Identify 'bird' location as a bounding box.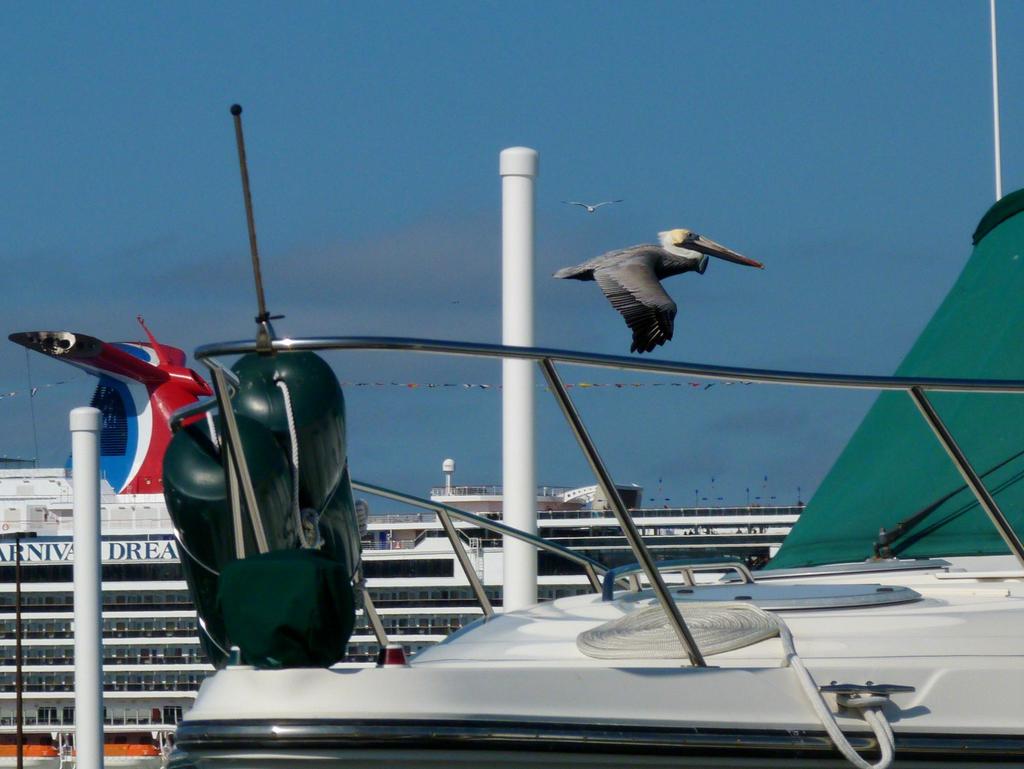
(left=563, top=196, right=634, bottom=213).
